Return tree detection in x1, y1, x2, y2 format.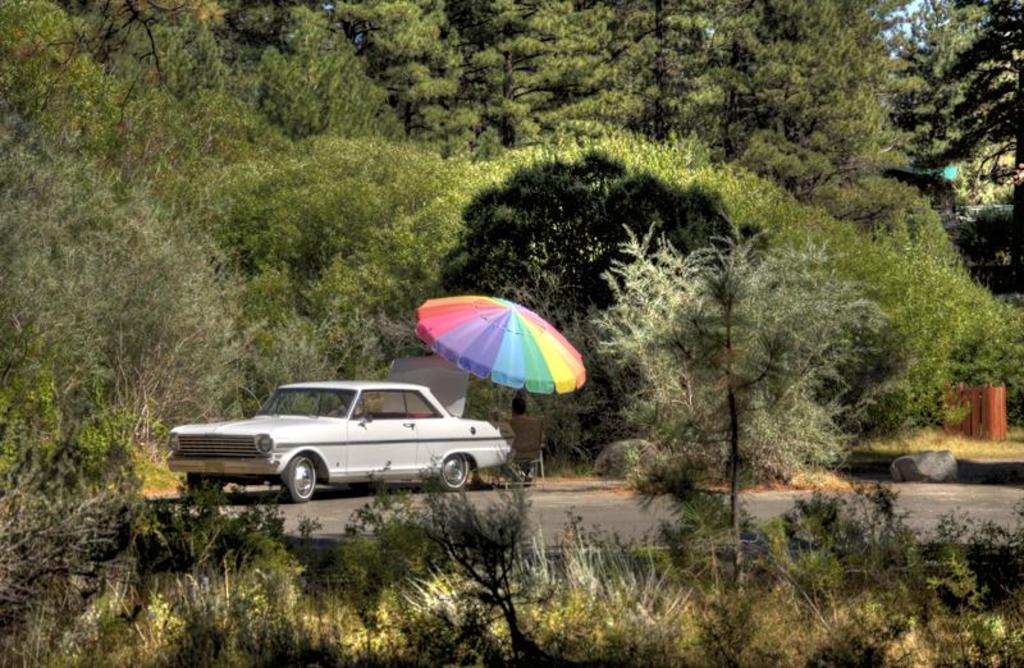
718, 0, 915, 232.
